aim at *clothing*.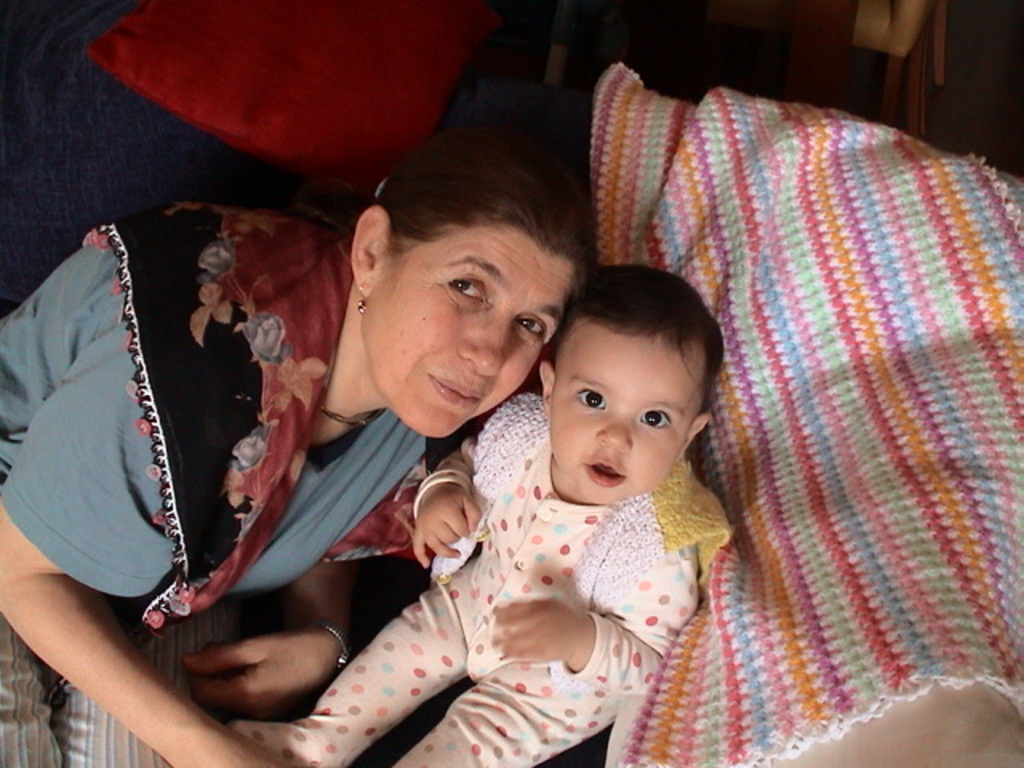
Aimed at x1=440, y1=389, x2=691, y2=766.
